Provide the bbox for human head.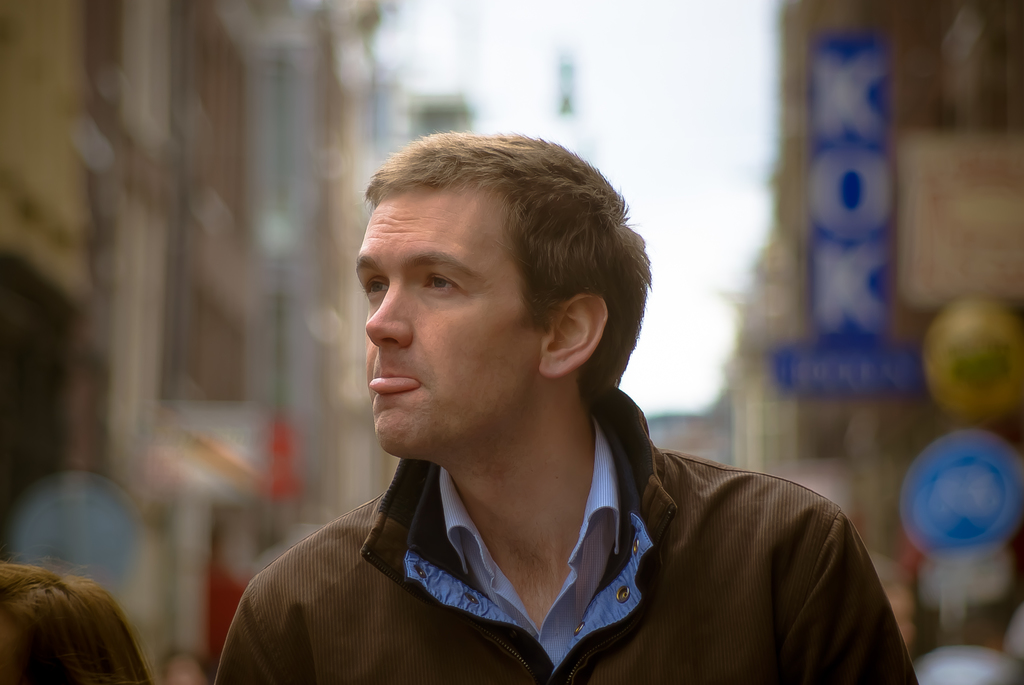
(323, 123, 649, 463).
